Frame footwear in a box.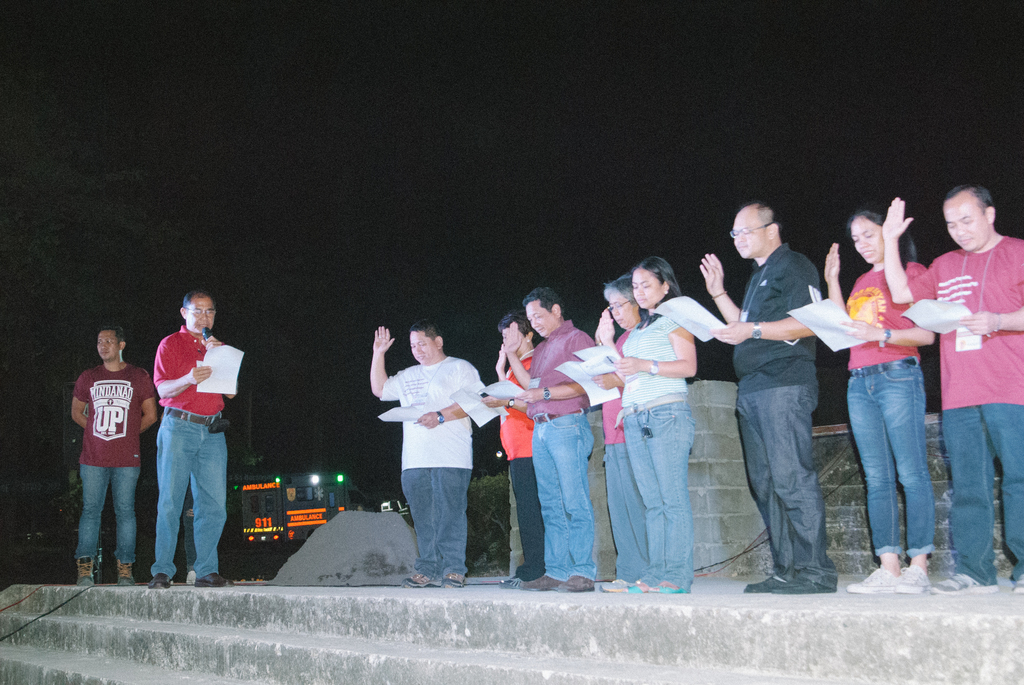
rect(891, 561, 927, 596).
